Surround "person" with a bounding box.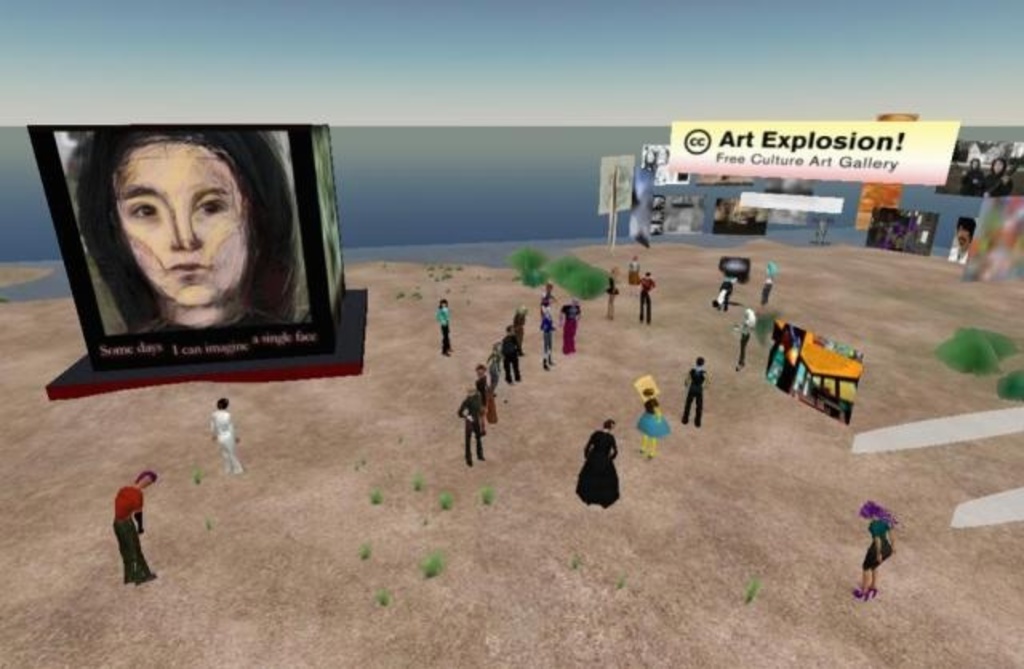
BBox(576, 413, 622, 511).
